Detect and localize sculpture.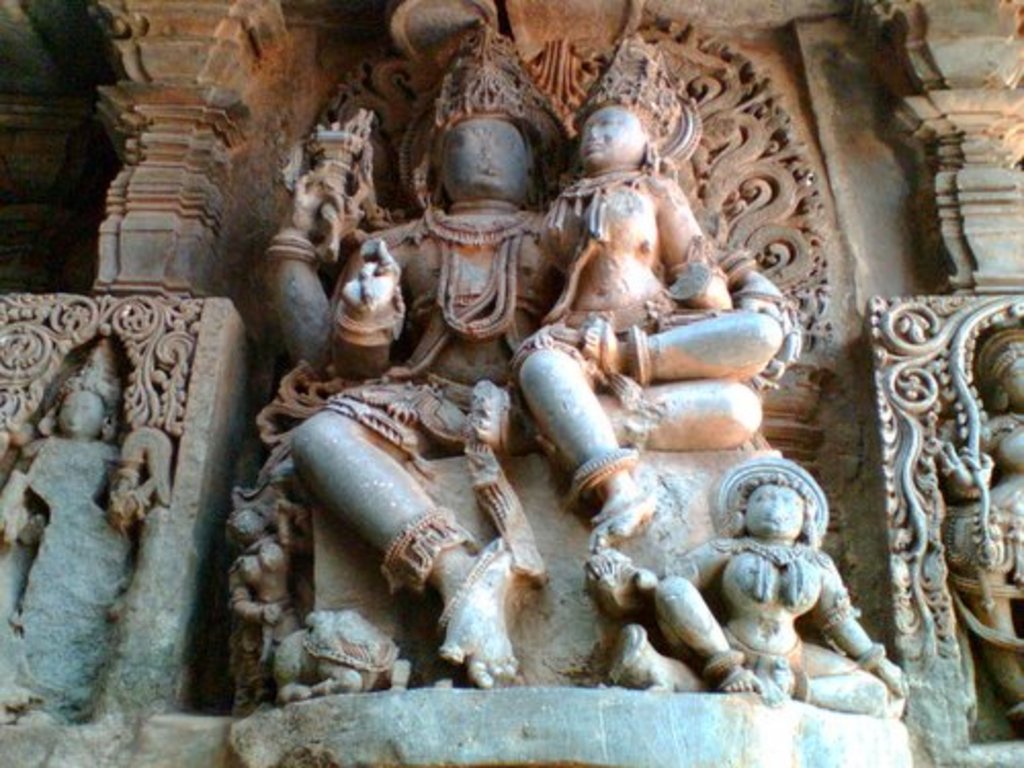
Localized at <region>203, 14, 911, 729</region>.
